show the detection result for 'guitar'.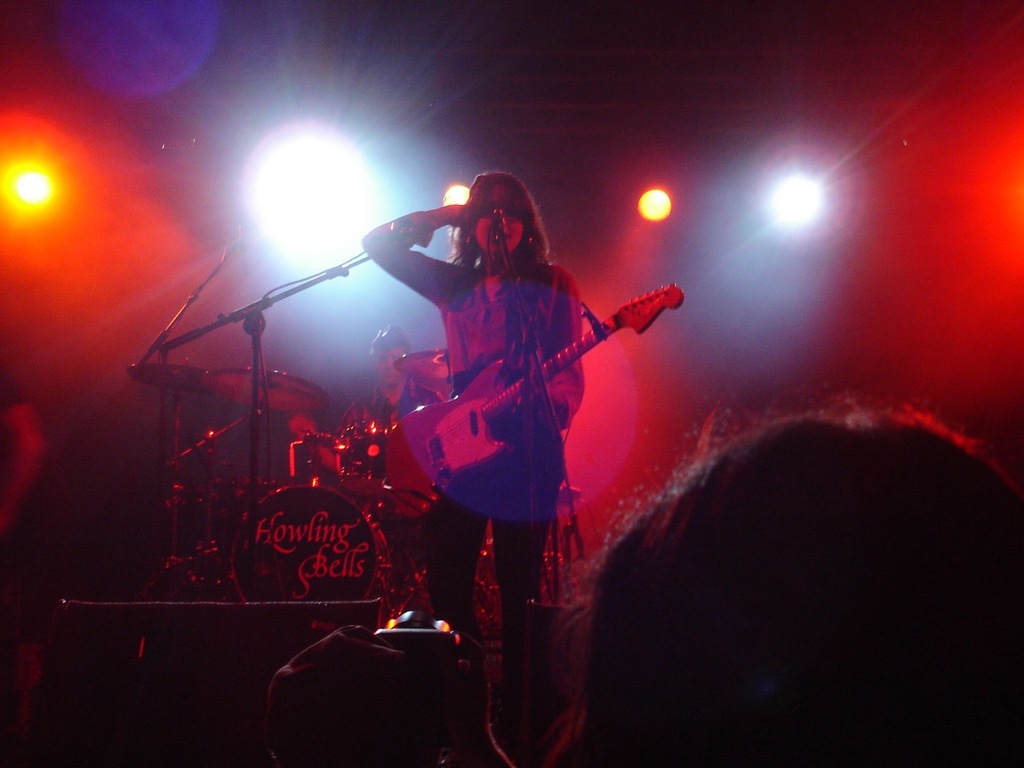
detection(386, 282, 689, 501).
